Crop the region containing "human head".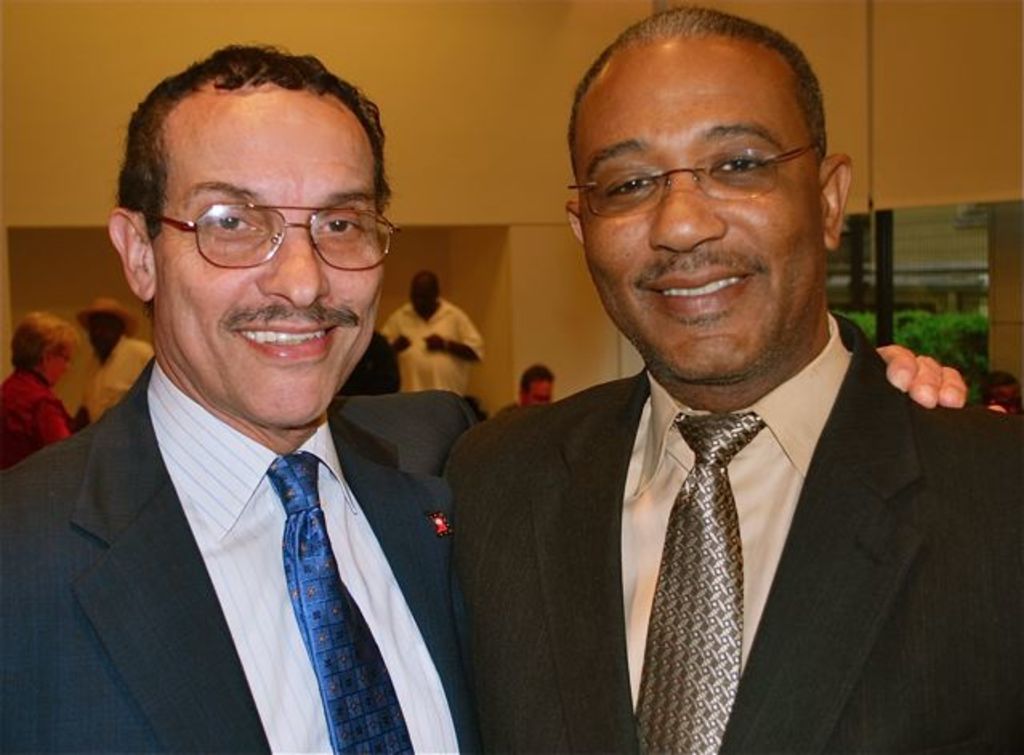
Crop region: 519:361:562:410.
